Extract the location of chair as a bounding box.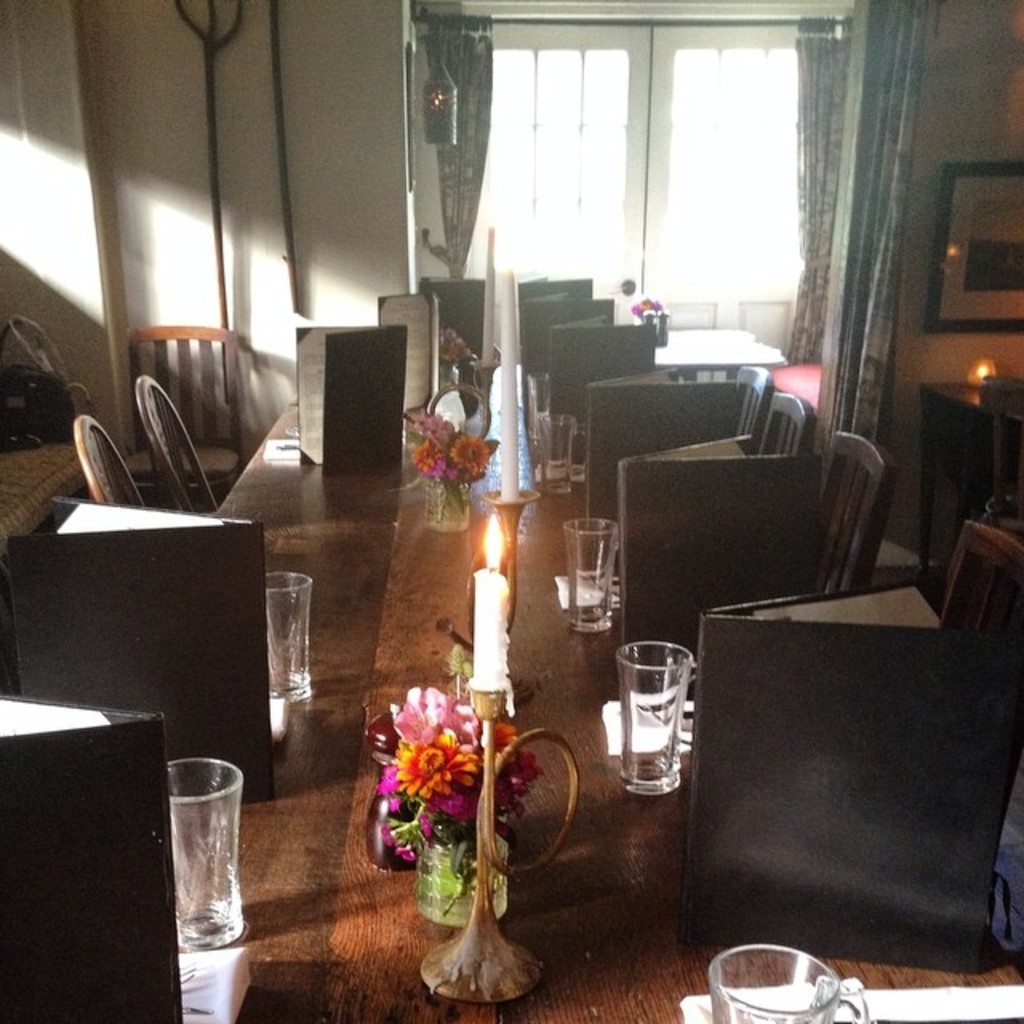
box=[755, 394, 814, 458].
